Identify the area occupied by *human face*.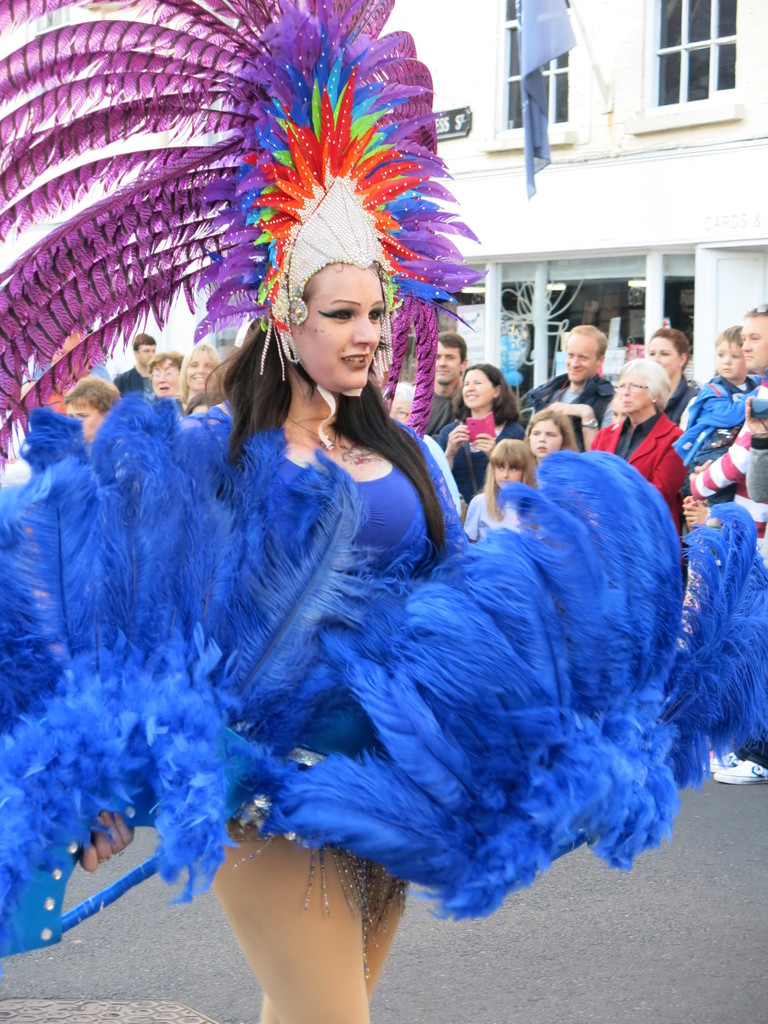
Area: [left=66, top=399, right=104, bottom=445].
